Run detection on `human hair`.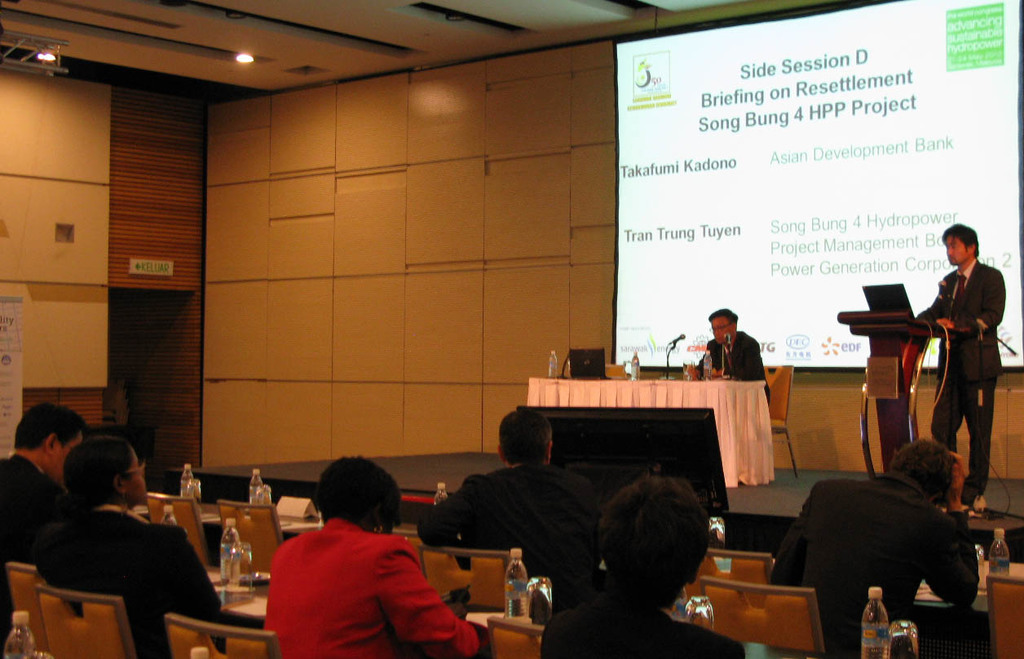
Result: [14, 397, 77, 442].
